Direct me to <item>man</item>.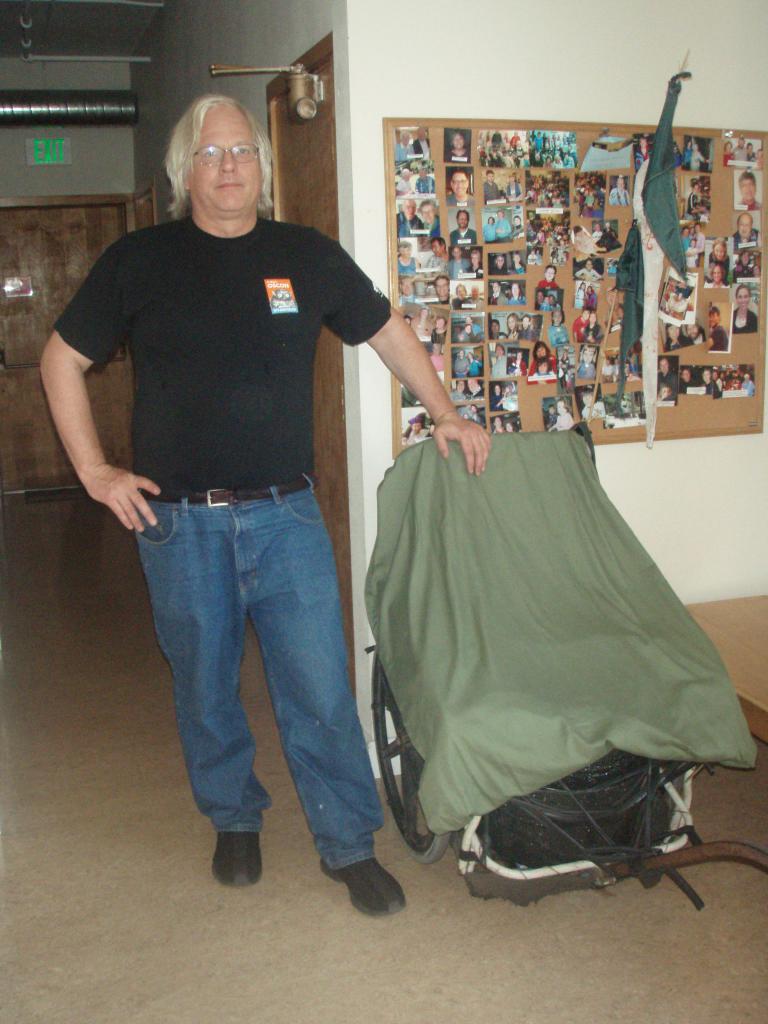
Direction: box(492, 208, 513, 243).
